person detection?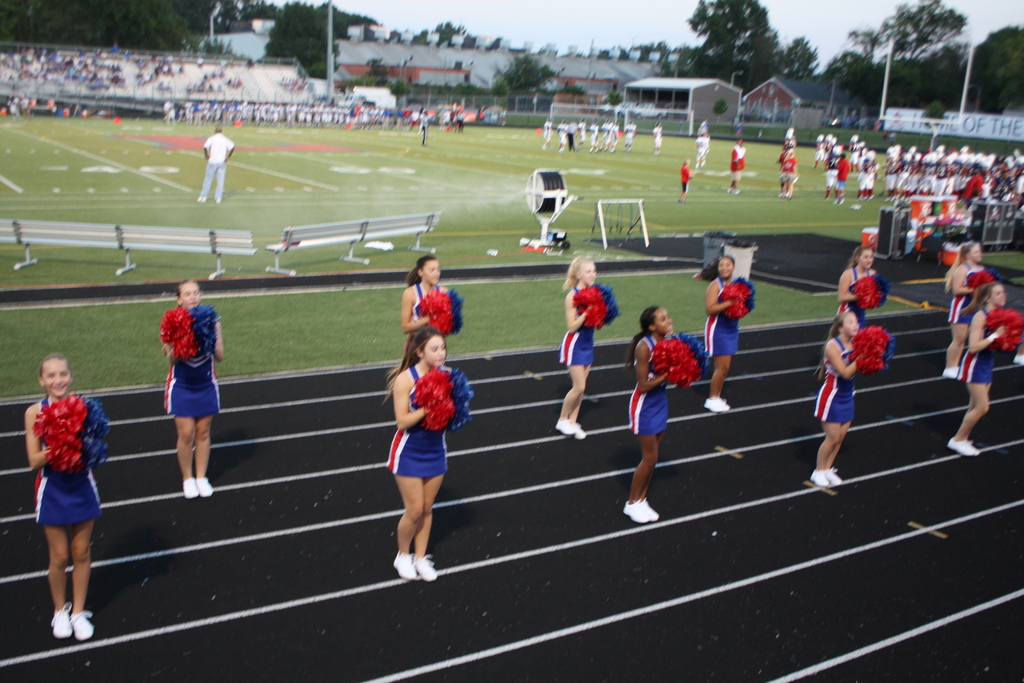
<box>202,129,232,206</box>
